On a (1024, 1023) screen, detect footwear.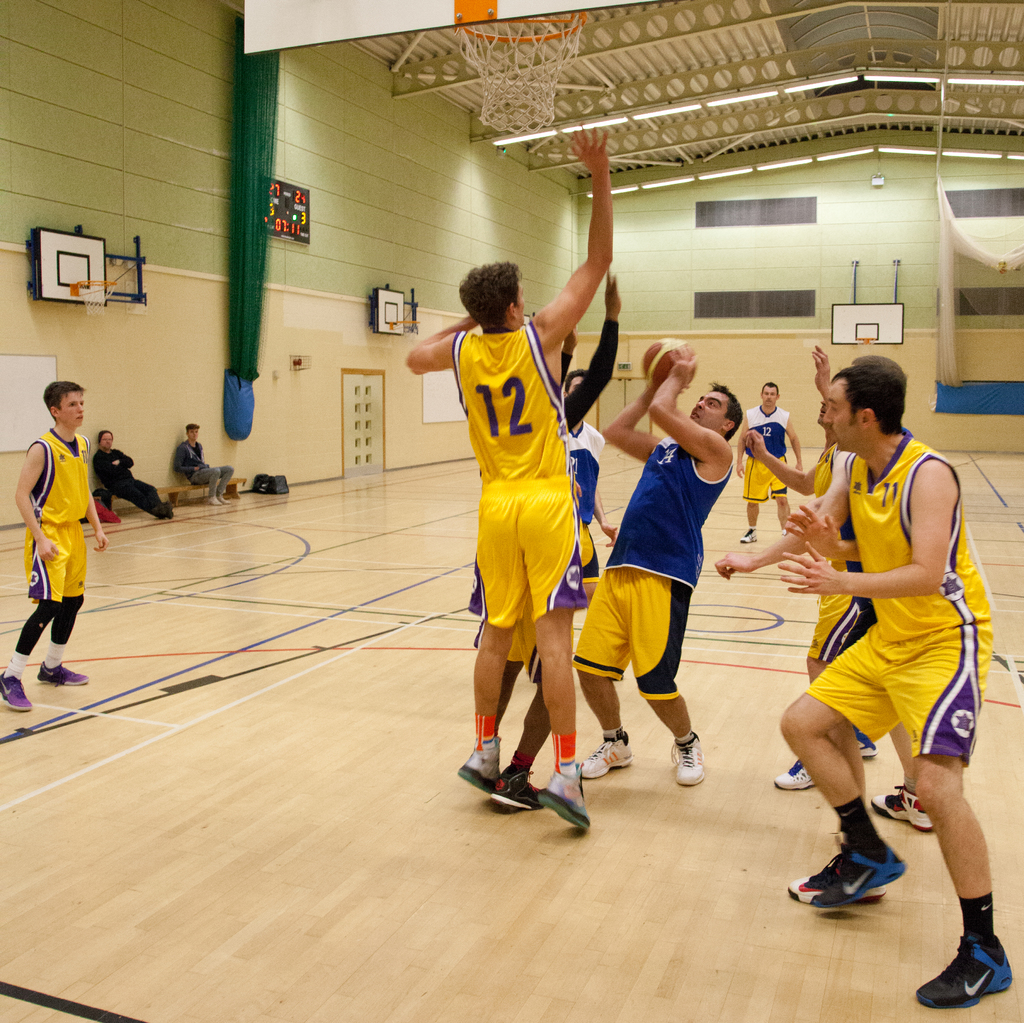
<bbox>460, 742, 503, 789</bbox>.
